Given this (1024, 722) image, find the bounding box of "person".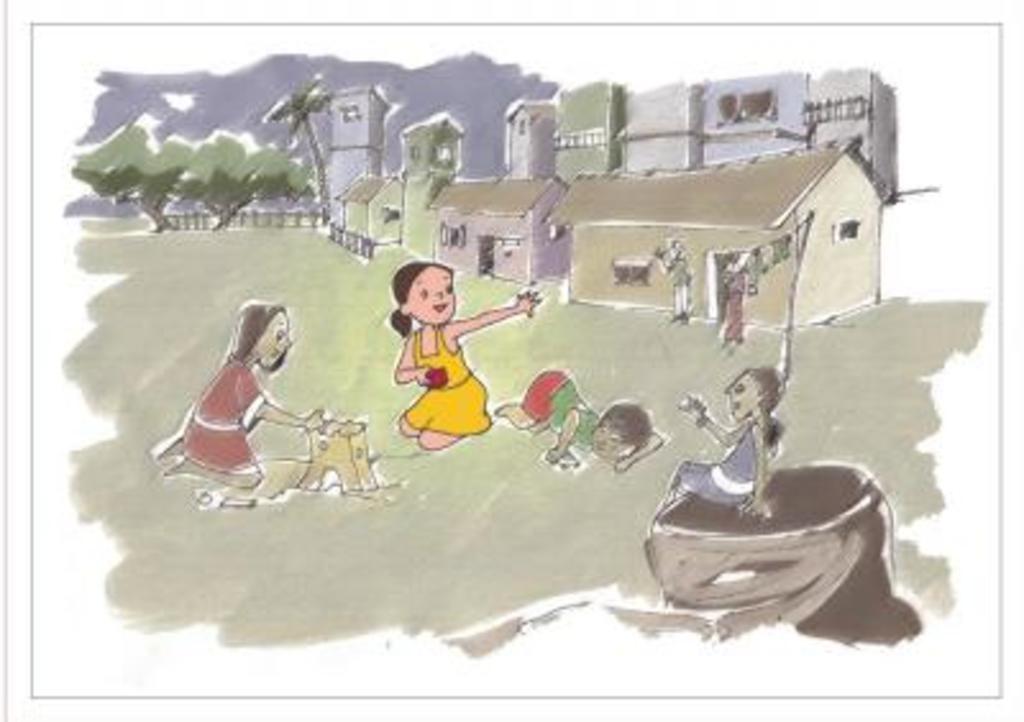
[489,366,660,463].
